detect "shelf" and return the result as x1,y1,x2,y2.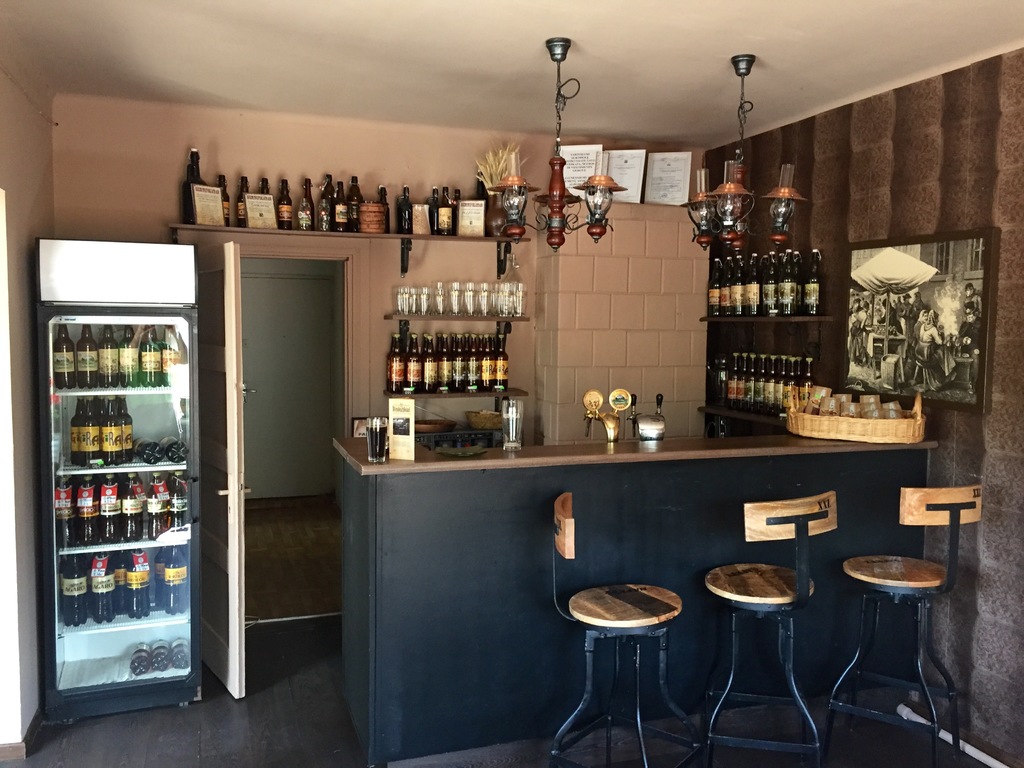
164,152,535,249.
